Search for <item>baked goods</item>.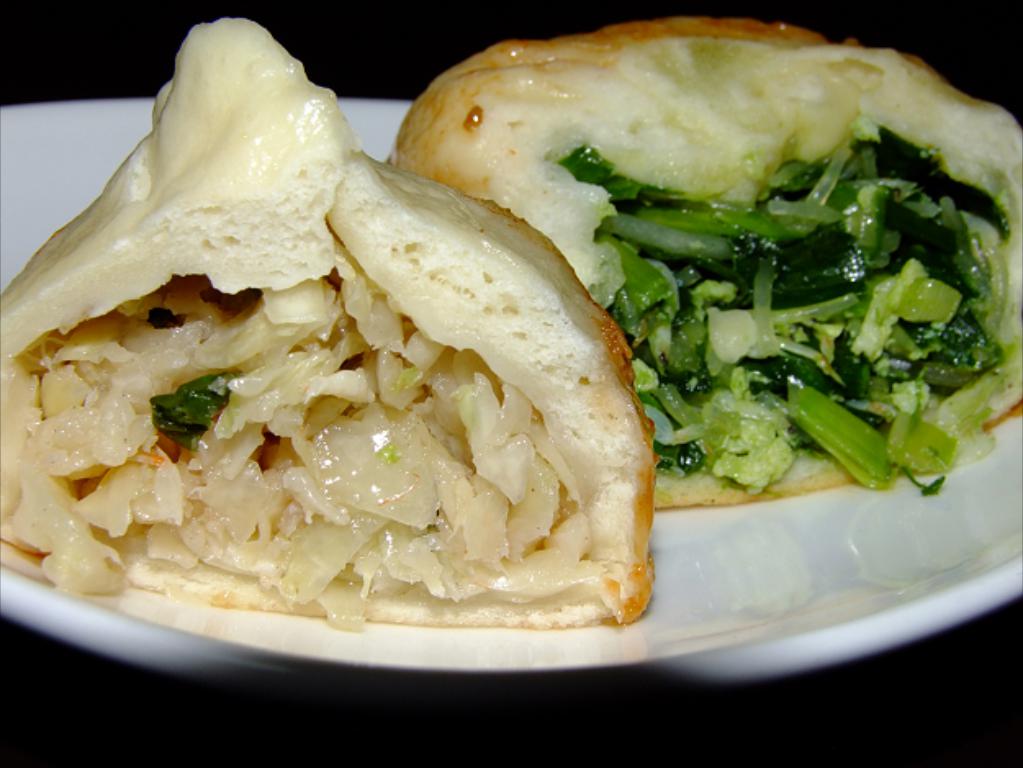
Found at (385,16,1021,501).
